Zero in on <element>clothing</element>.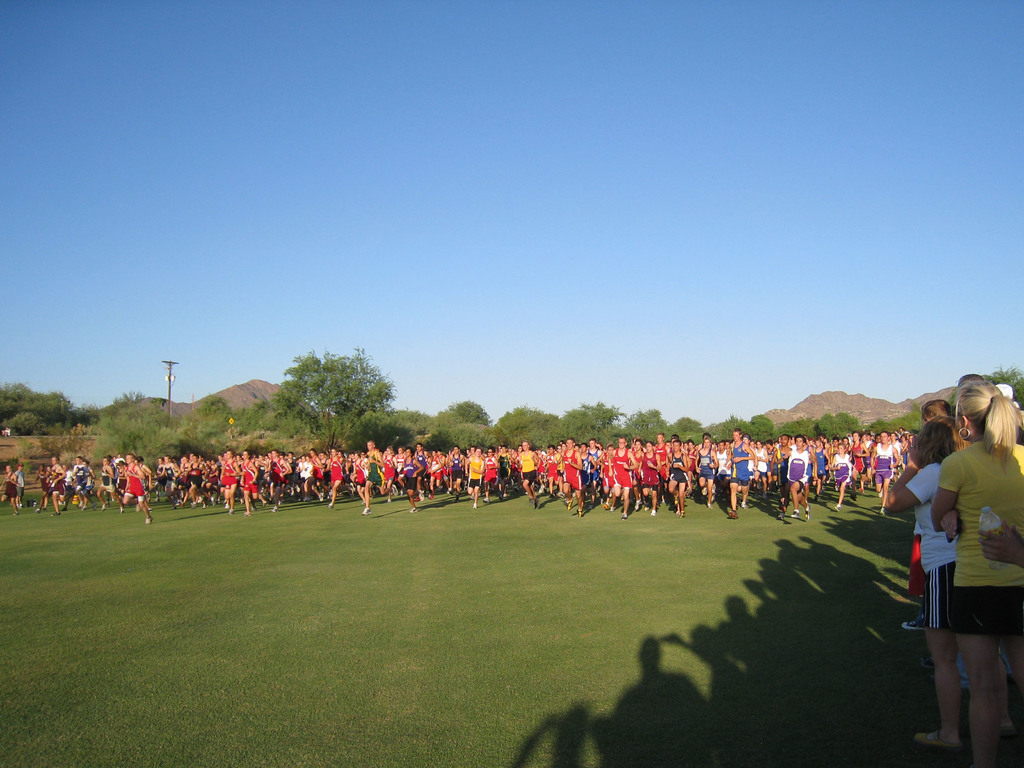
Zeroed in: 639 456 639 467.
